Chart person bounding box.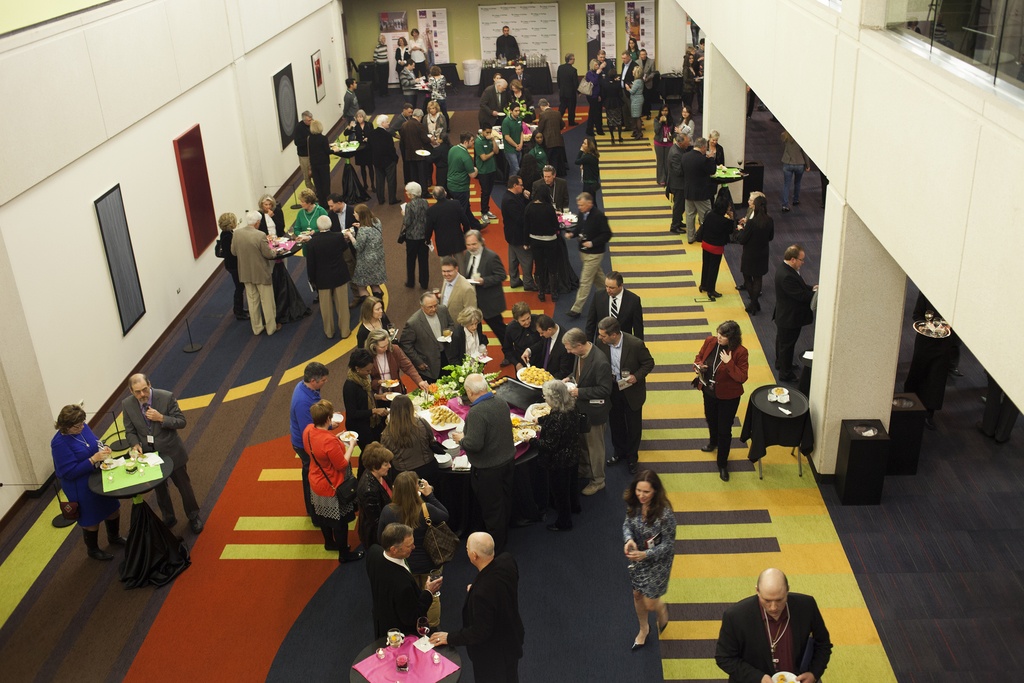
Charted: [left=220, top=211, right=247, bottom=322].
